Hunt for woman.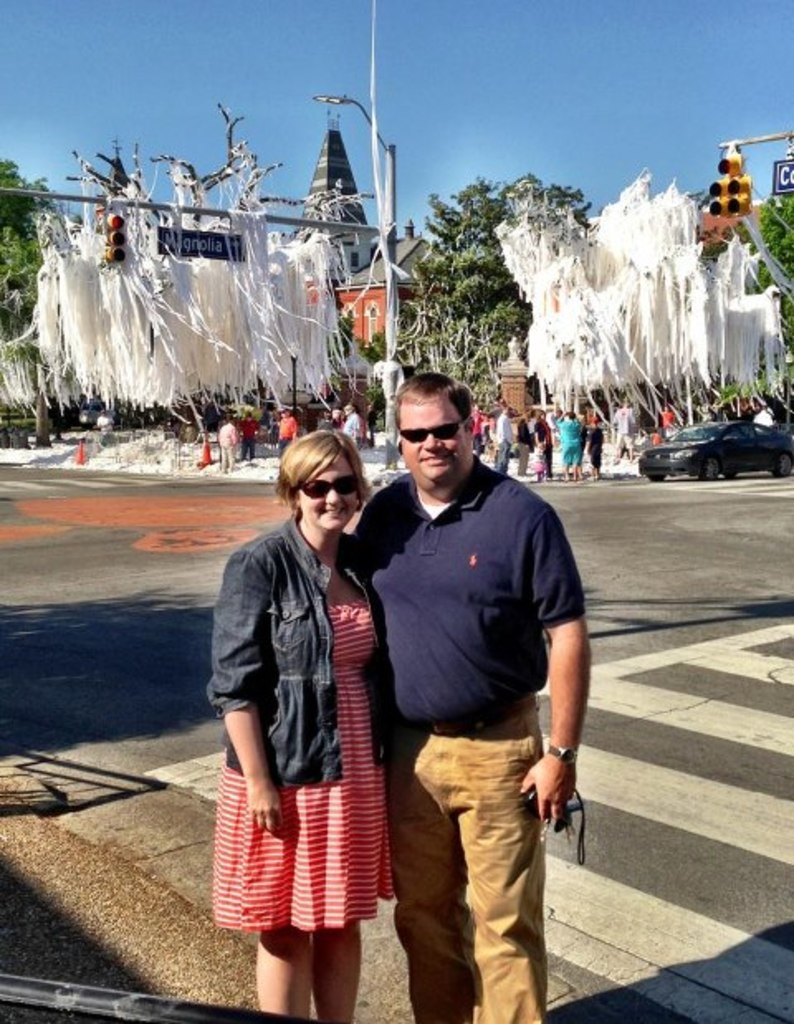
Hunted down at [left=213, top=432, right=389, bottom=1022].
